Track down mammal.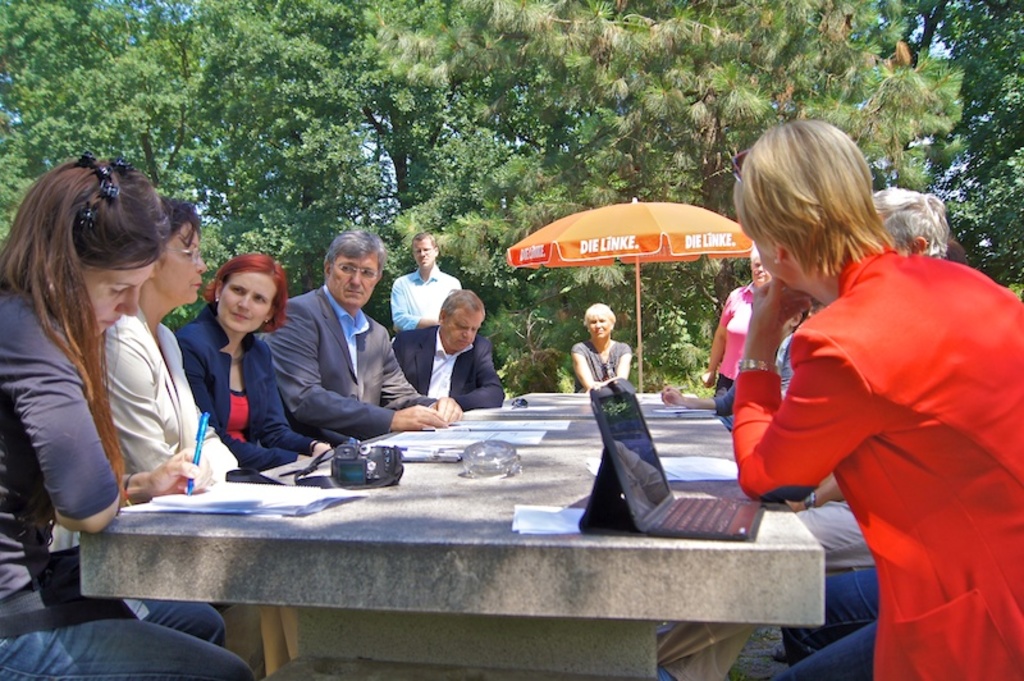
Tracked to {"left": 170, "top": 250, "right": 340, "bottom": 484}.
